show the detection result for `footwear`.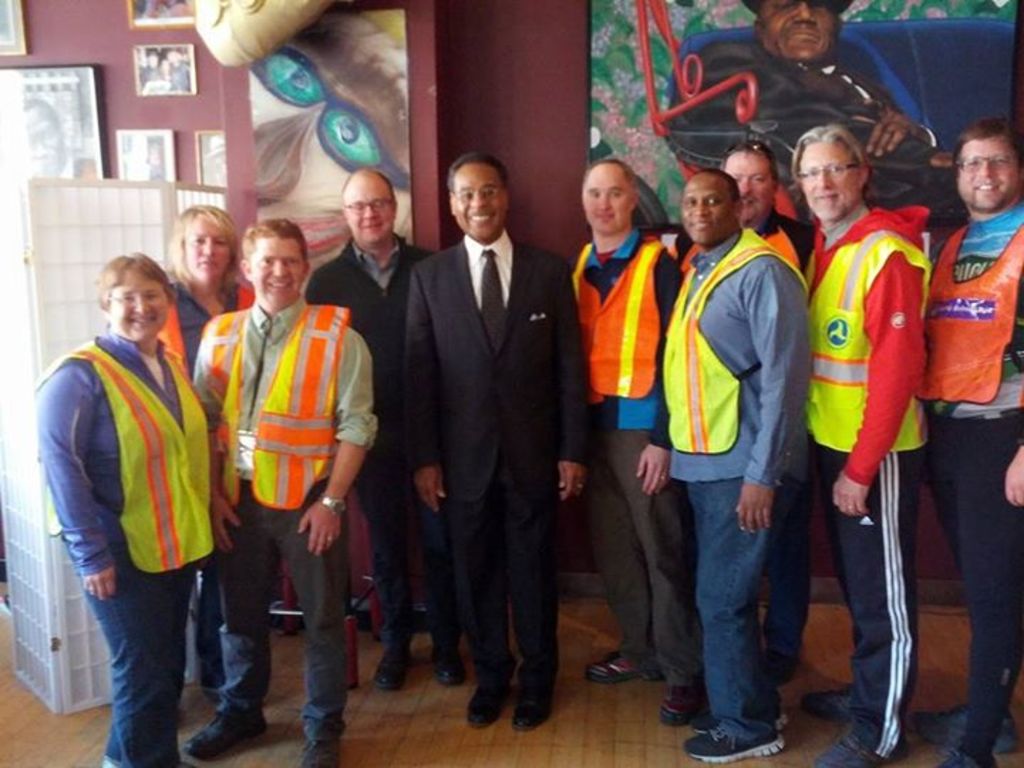
174, 707, 269, 757.
